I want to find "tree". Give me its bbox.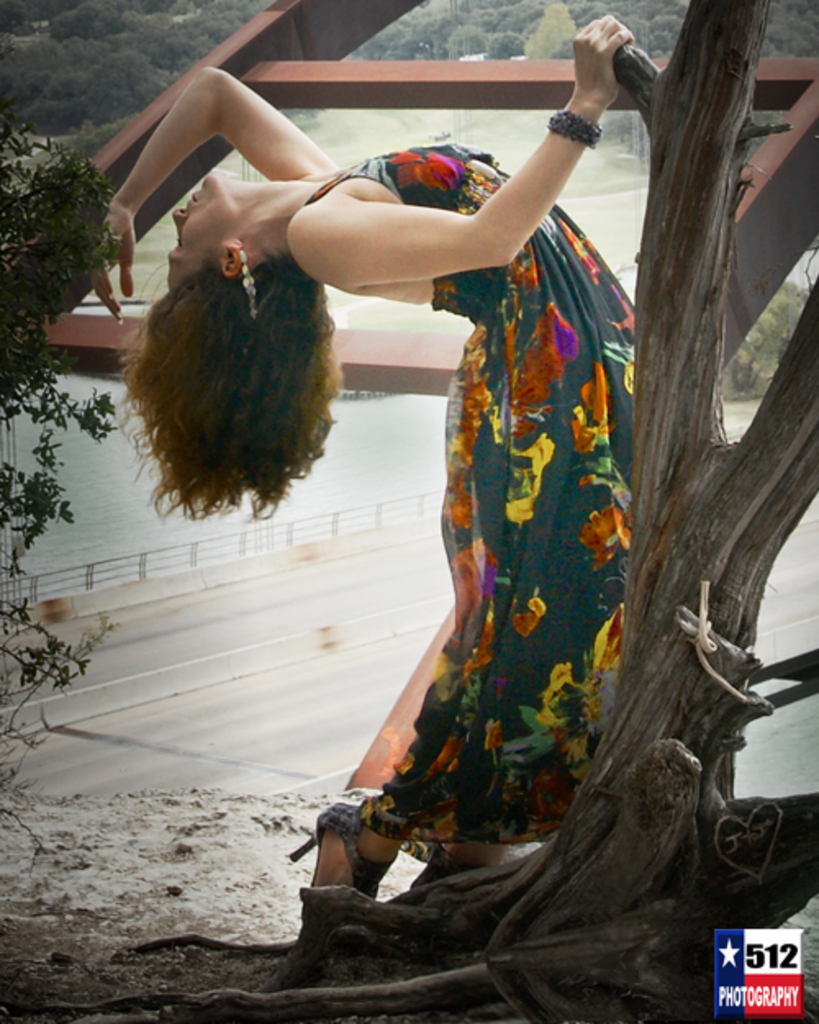
region(373, 2, 437, 59).
